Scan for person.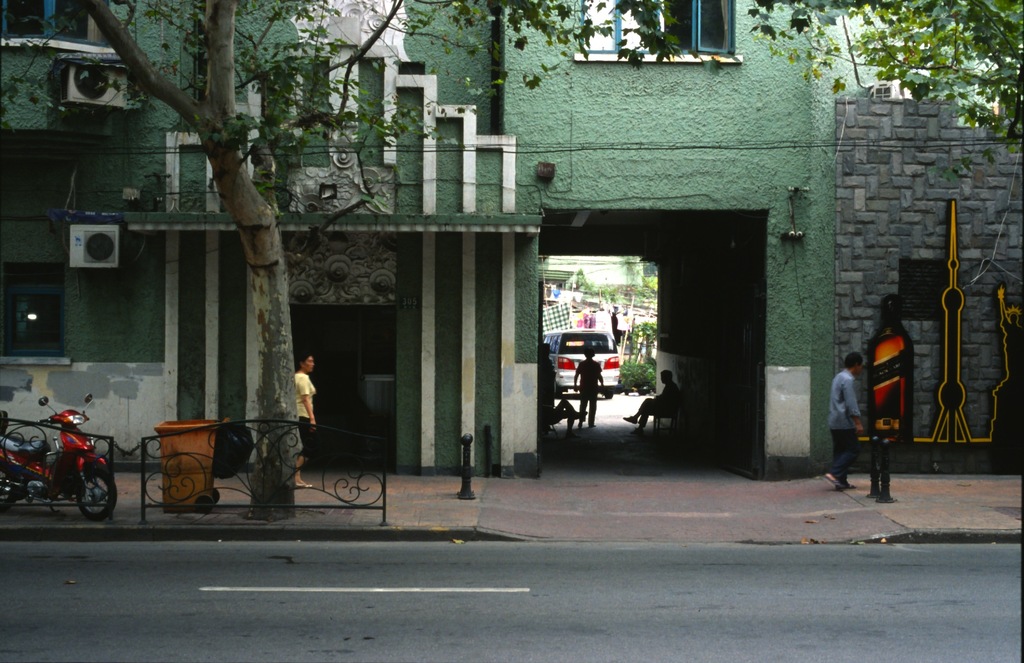
Scan result: pyautogui.locateOnScreen(621, 369, 681, 433).
